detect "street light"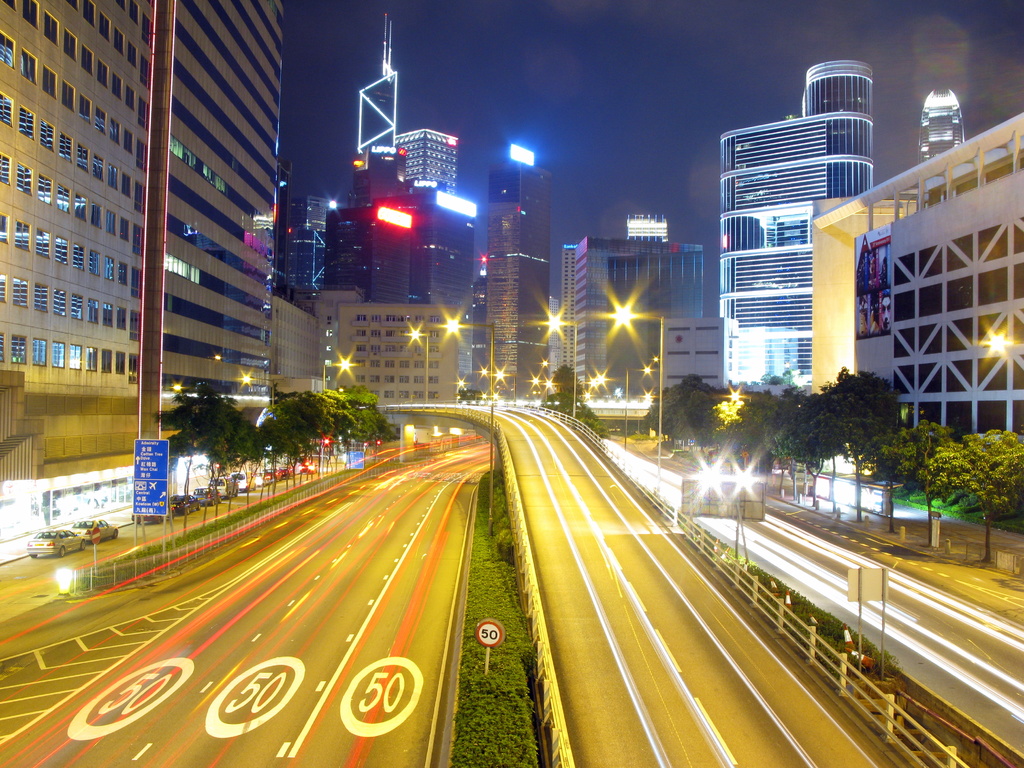
[left=437, top=317, right=493, bottom=536]
